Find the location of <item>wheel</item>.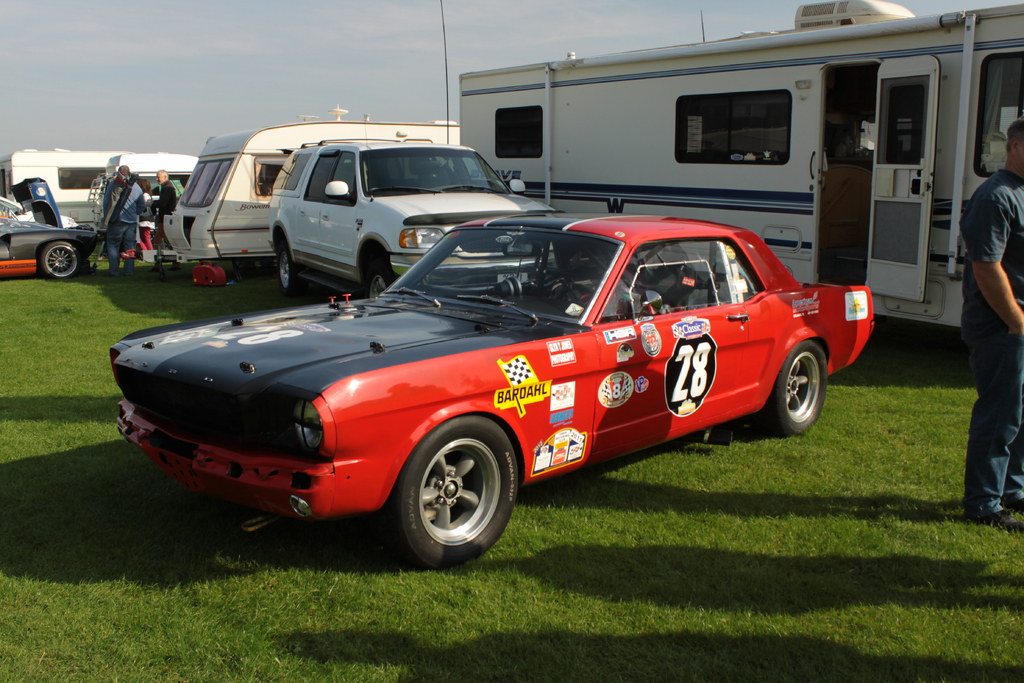
Location: Rect(772, 336, 830, 433).
